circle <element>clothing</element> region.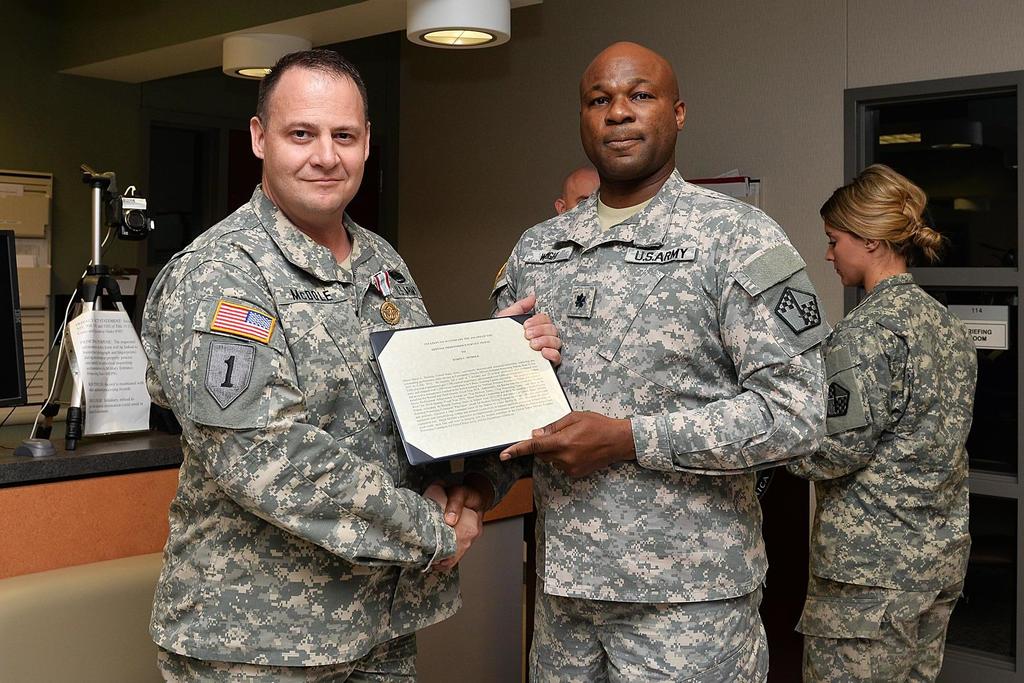
Region: 777/276/978/682.
